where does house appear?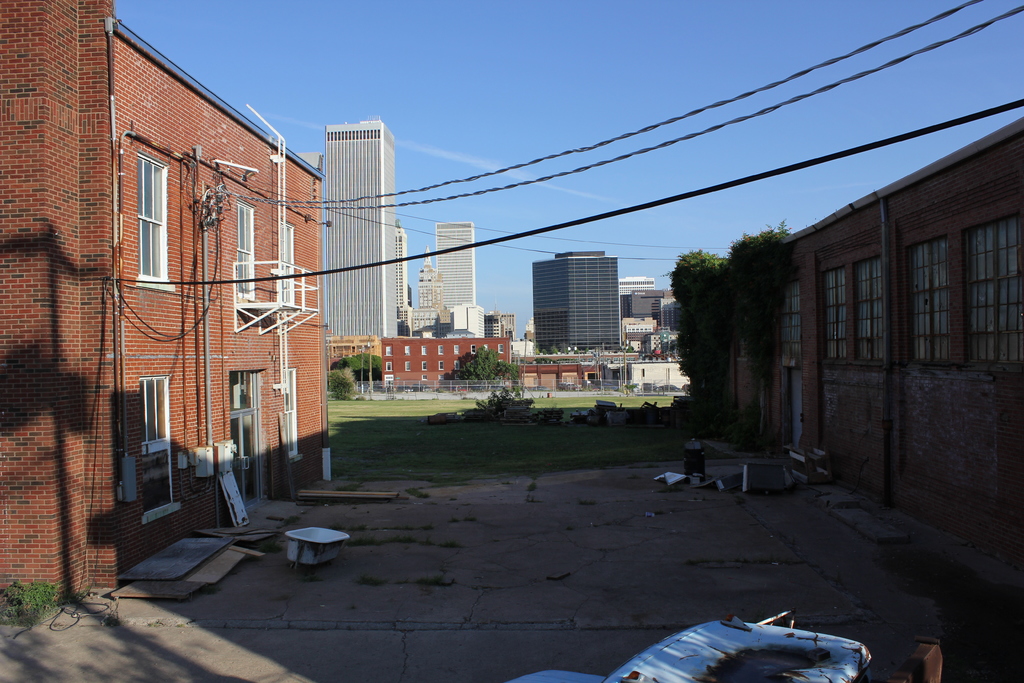
Appears at crop(329, 339, 520, 399).
